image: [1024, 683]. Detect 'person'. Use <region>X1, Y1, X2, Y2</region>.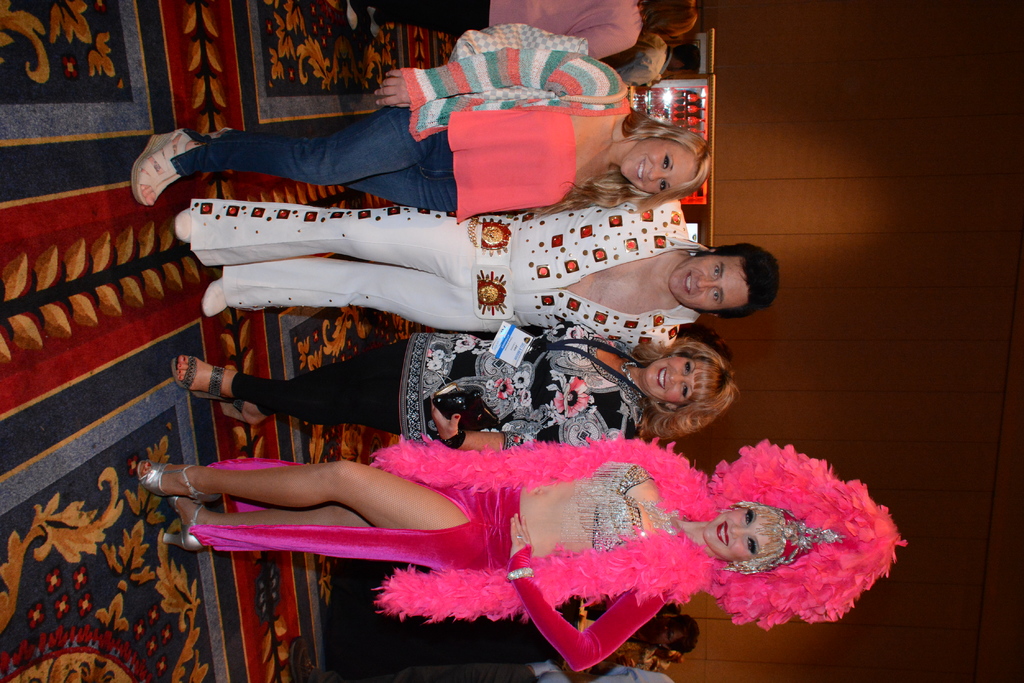
<region>519, 661, 681, 682</region>.
